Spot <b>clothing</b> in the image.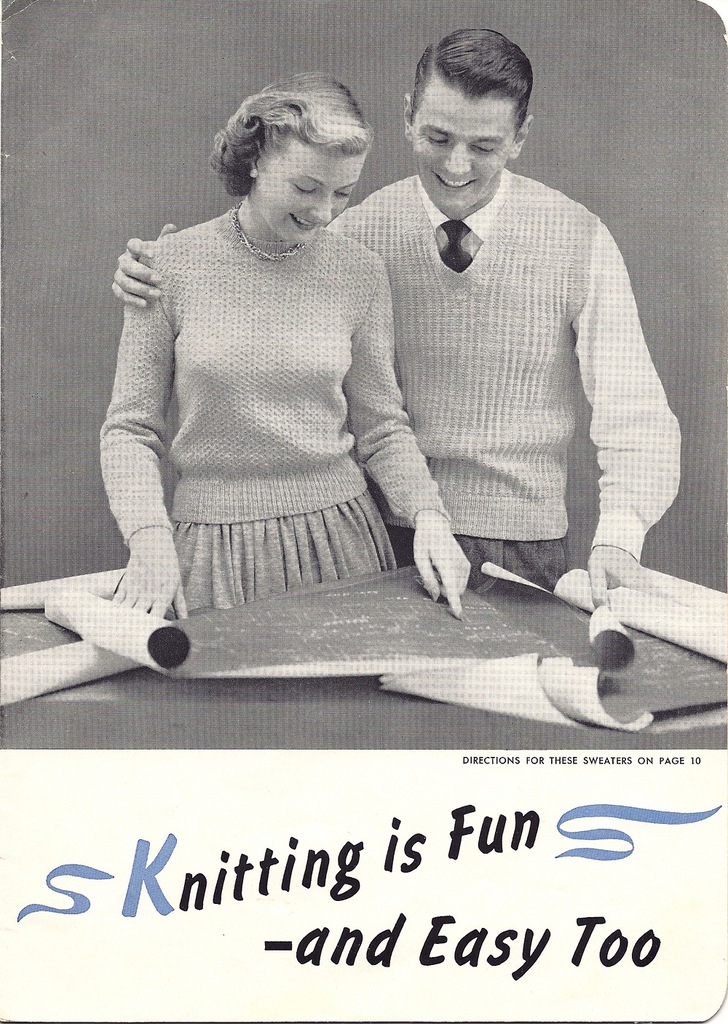
<b>clothing</b> found at [x1=108, y1=145, x2=456, y2=654].
